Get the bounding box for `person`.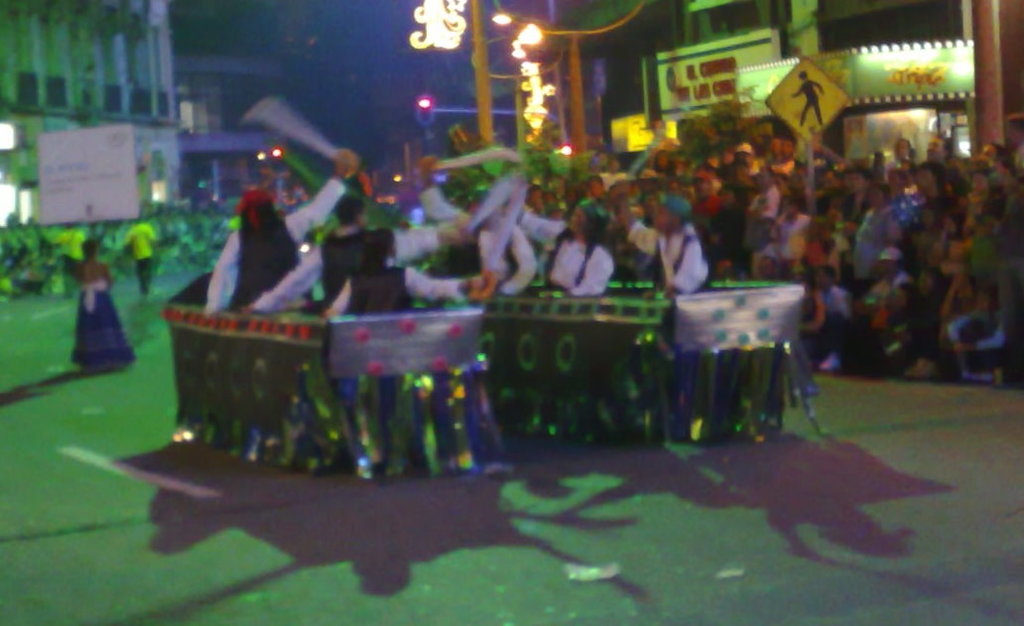
(x1=115, y1=211, x2=149, y2=294).
